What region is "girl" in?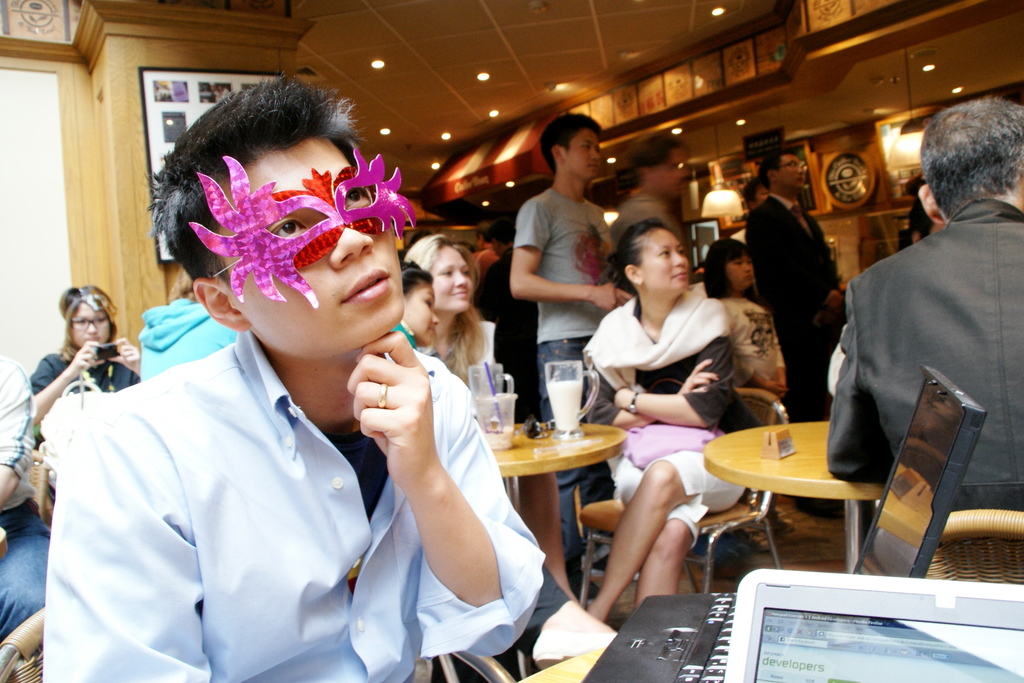
<bbox>391, 259, 618, 670</bbox>.
